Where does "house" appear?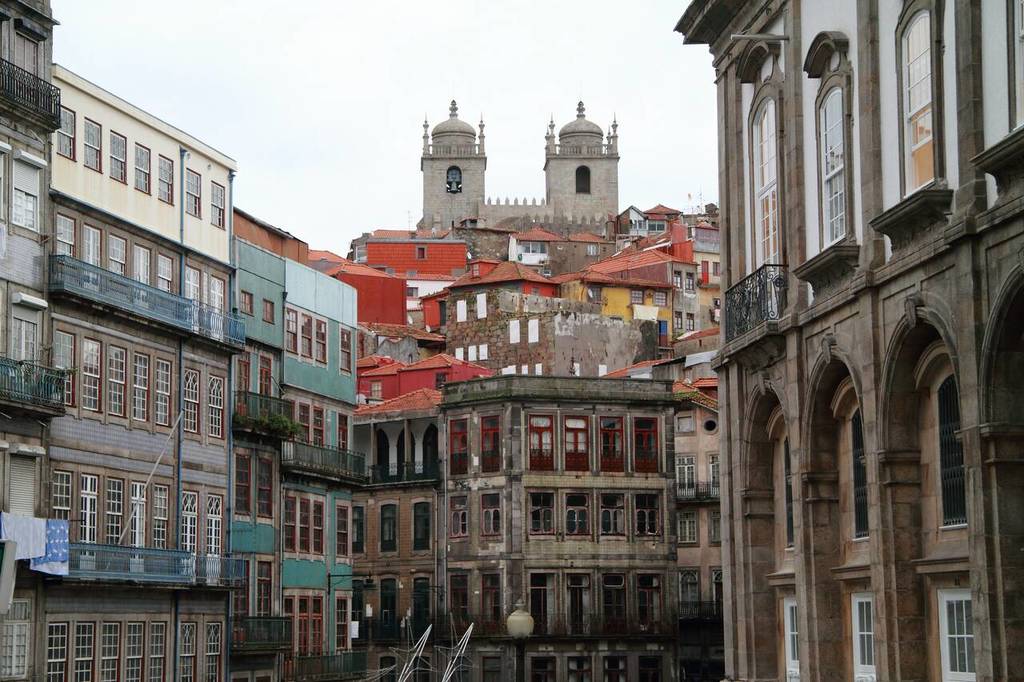
Appears at rect(353, 354, 477, 405).
